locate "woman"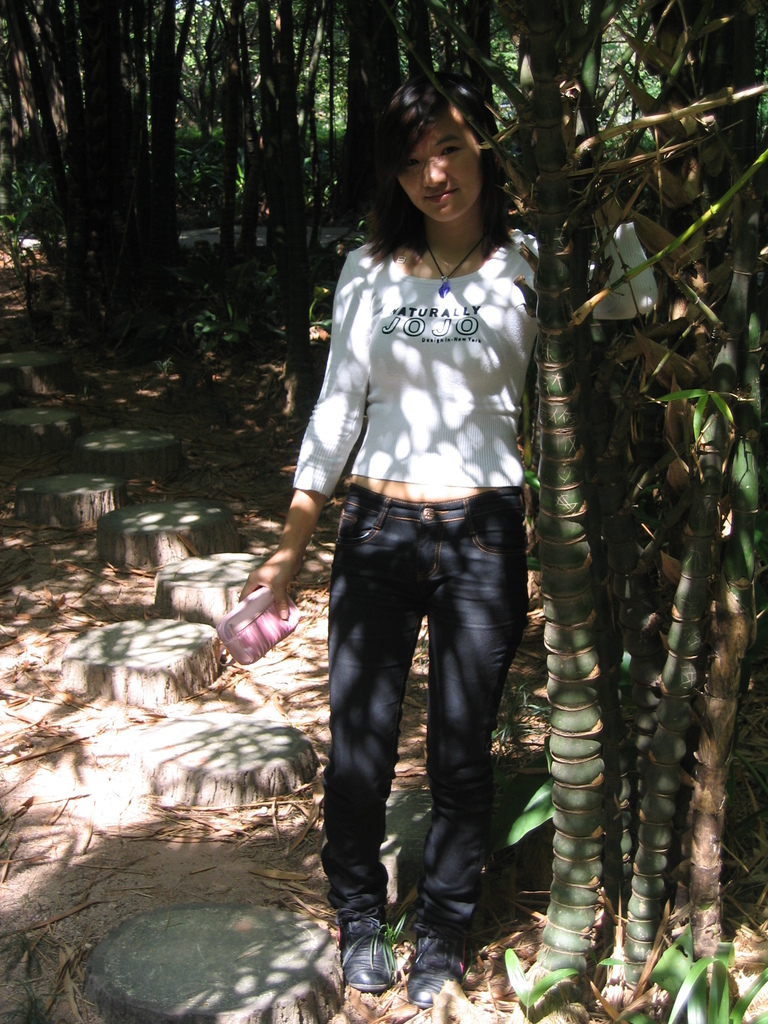
(231,64,572,993)
